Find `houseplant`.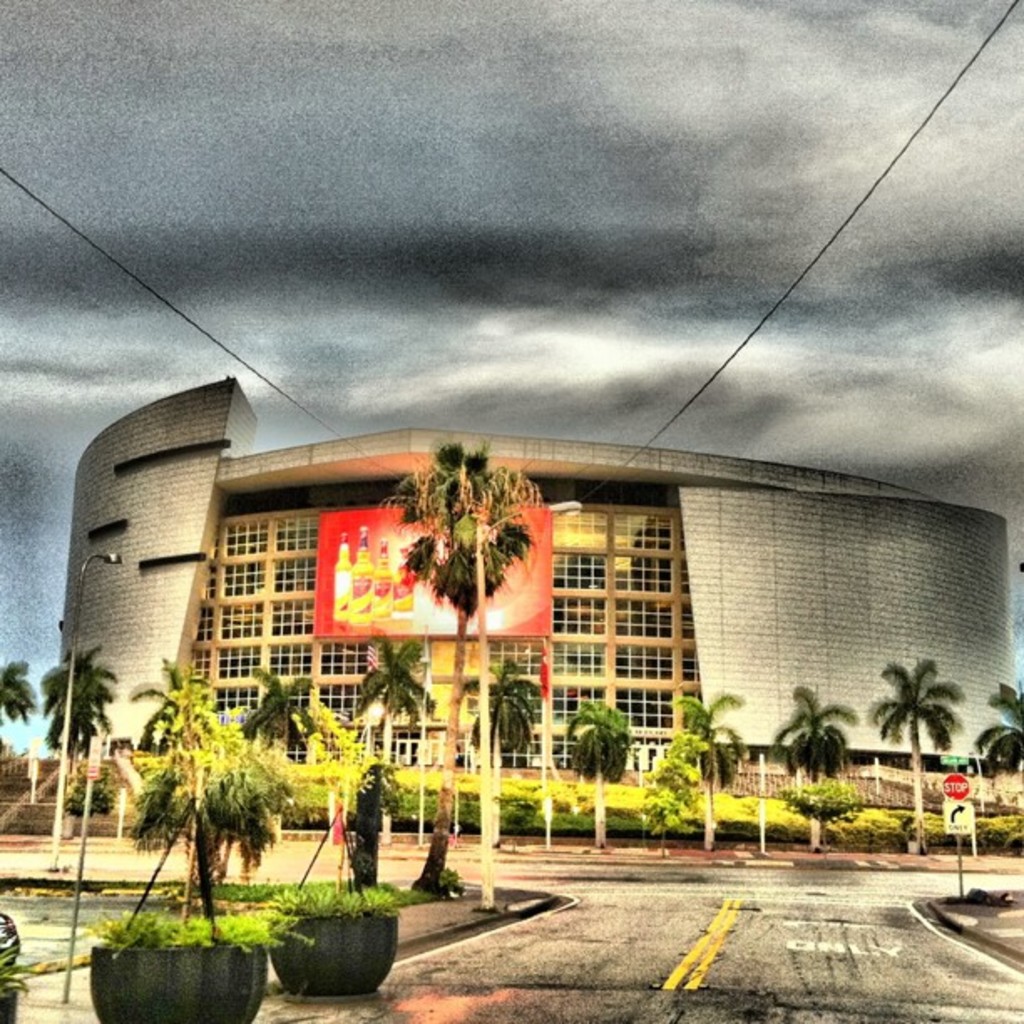
box(241, 882, 395, 1002).
